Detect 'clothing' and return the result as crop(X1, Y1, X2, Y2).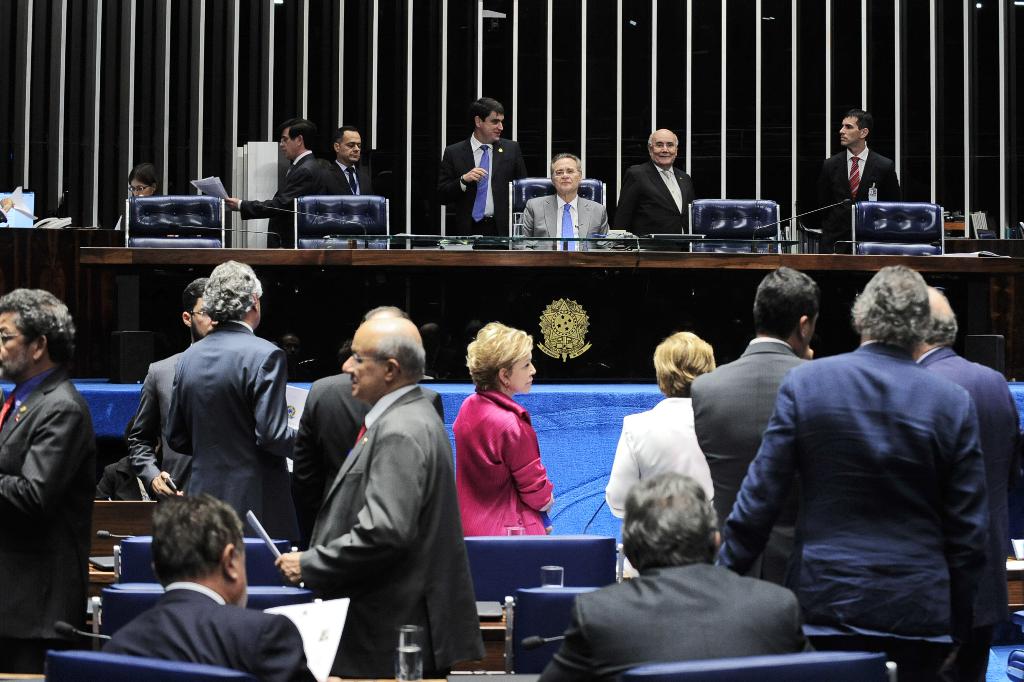
crop(612, 161, 721, 240).
